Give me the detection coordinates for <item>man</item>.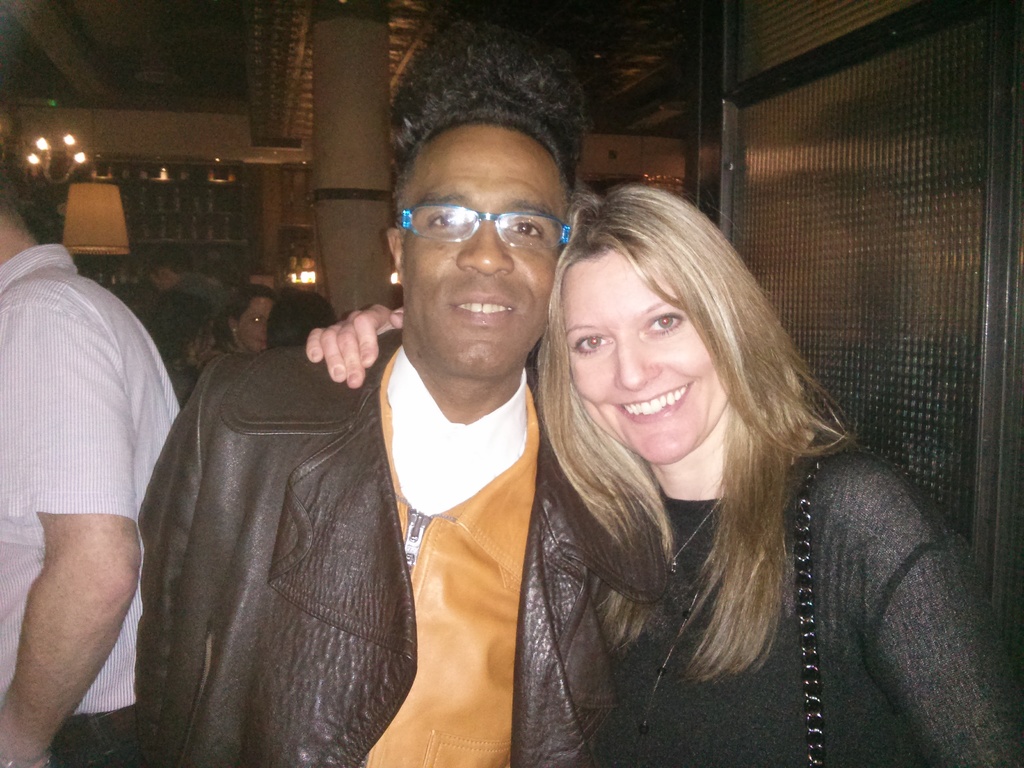
BBox(0, 167, 185, 767).
